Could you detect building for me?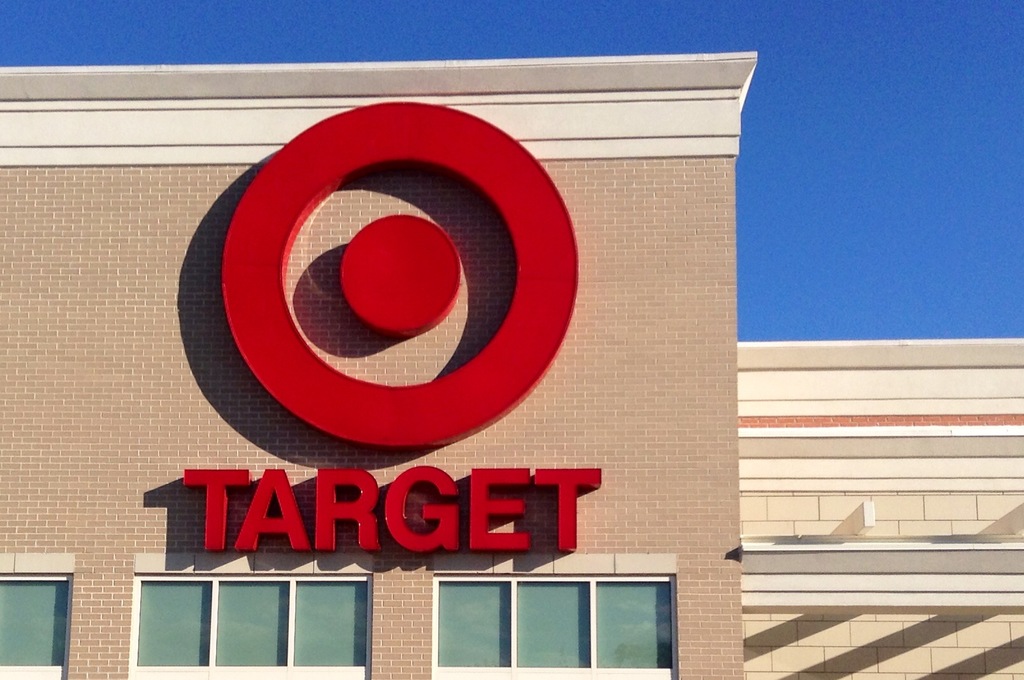
Detection result: l=739, t=337, r=1023, b=679.
